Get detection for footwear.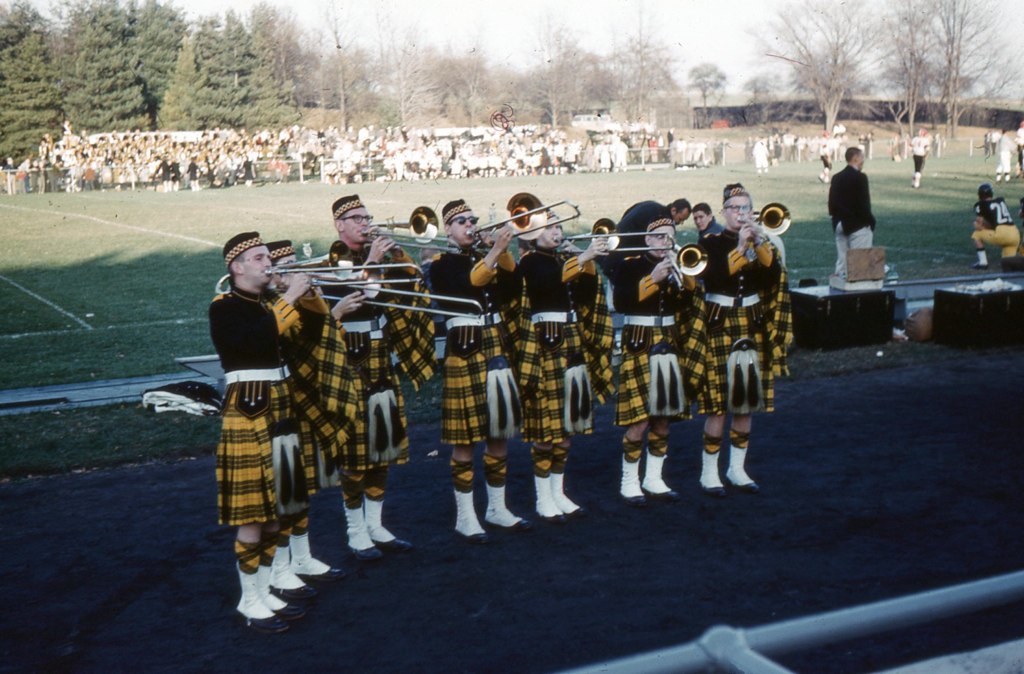
Detection: <region>696, 480, 723, 496</region>.
